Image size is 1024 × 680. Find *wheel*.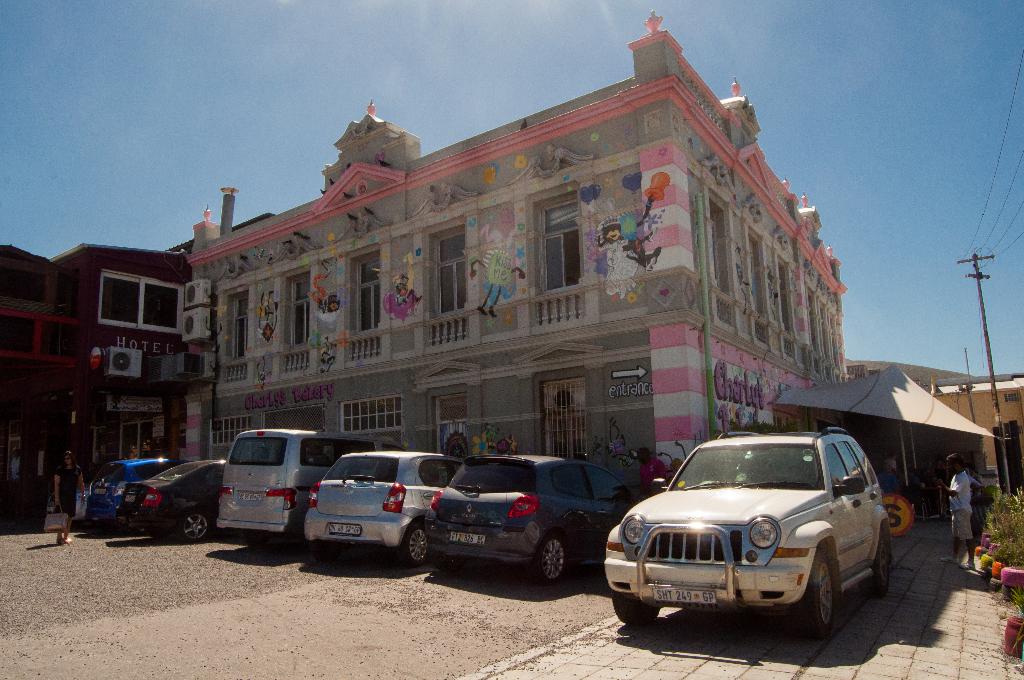
detection(180, 512, 211, 540).
